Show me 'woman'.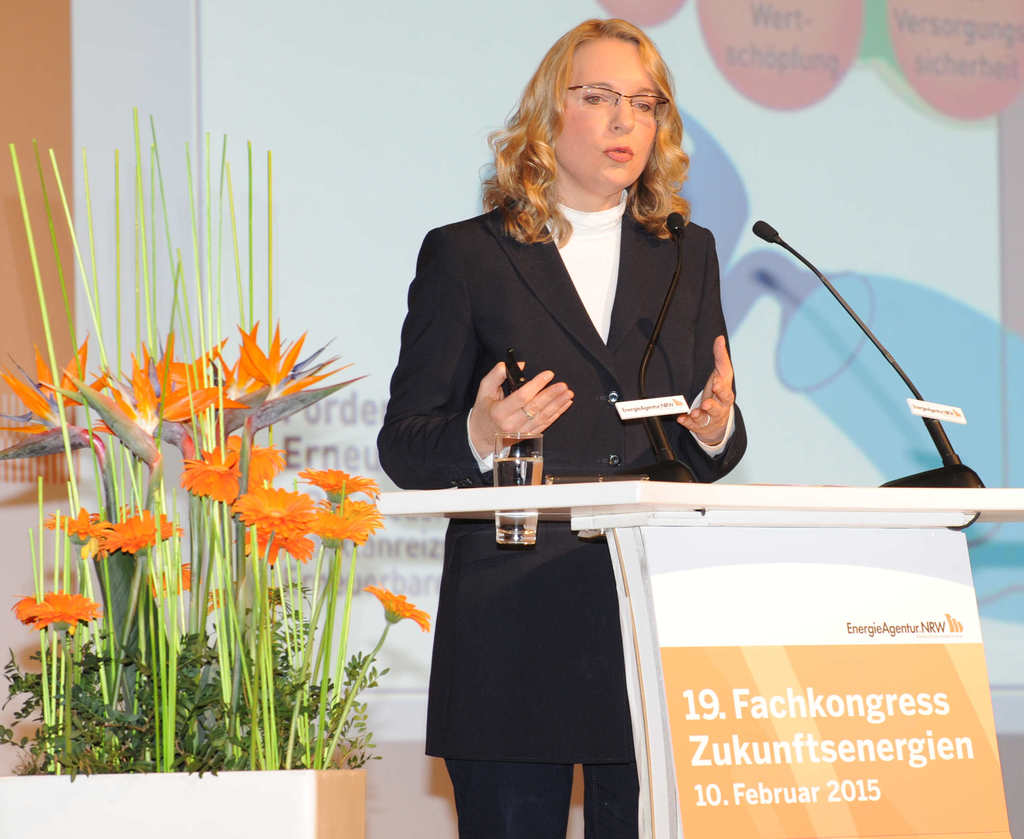
'woman' is here: {"left": 374, "top": 11, "right": 753, "bottom": 836}.
